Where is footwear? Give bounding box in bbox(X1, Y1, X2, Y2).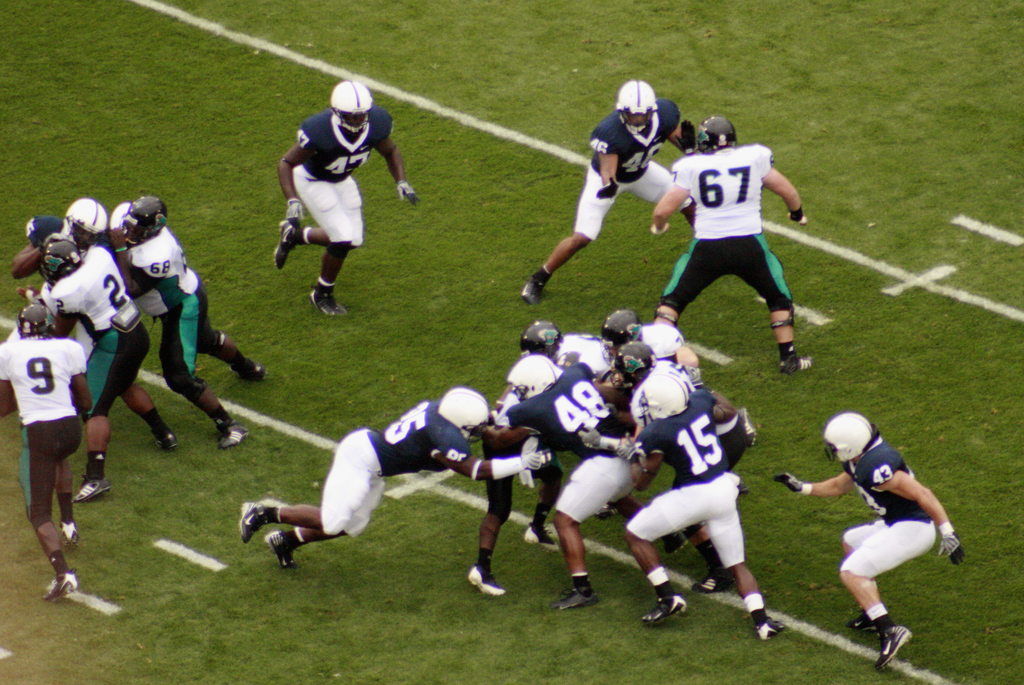
bbox(467, 562, 509, 601).
